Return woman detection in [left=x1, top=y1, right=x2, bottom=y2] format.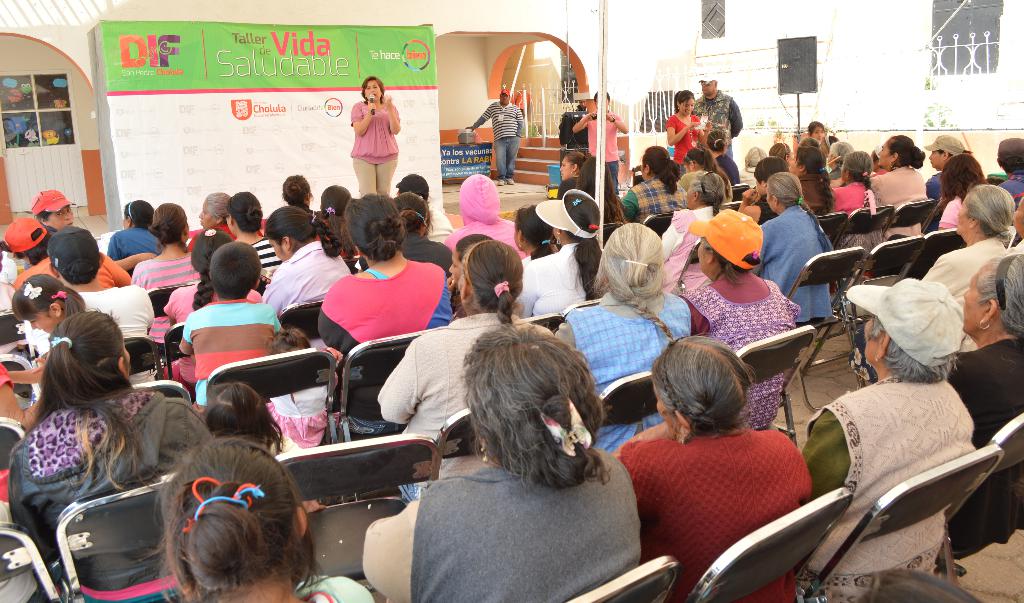
[left=791, top=275, right=973, bottom=602].
